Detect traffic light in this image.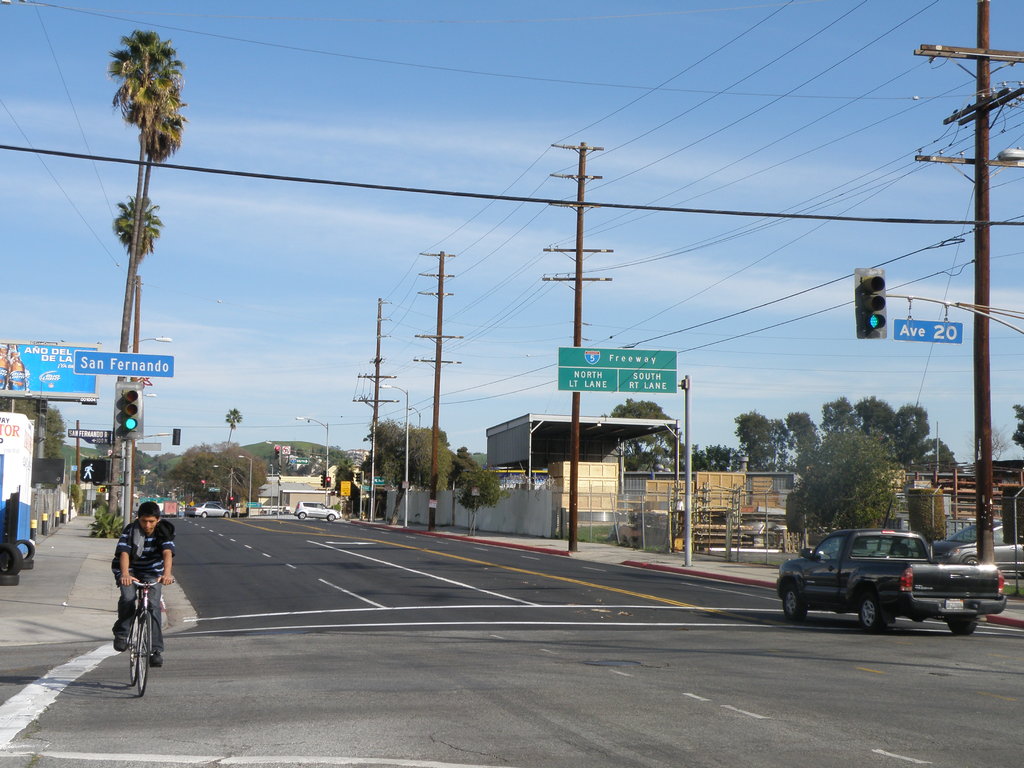
Detection: l=230, t=497, r=232, b=504.
